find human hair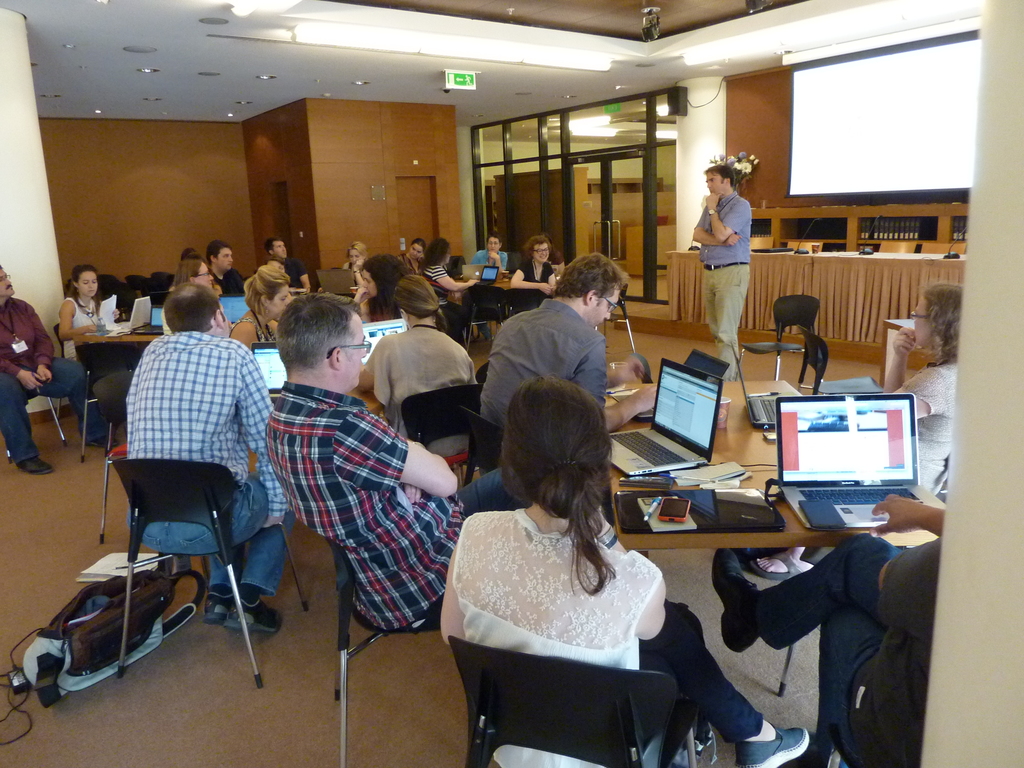
x1=182 y1=246 x2=198 y2=254
